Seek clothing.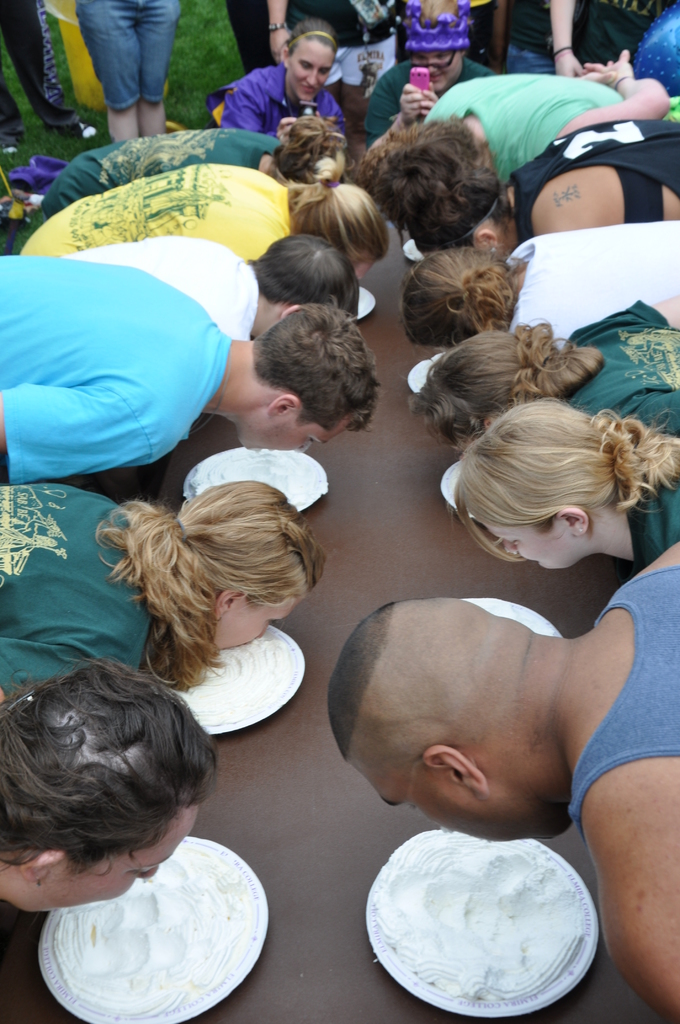
BBox(0, 474, 156, 691).
